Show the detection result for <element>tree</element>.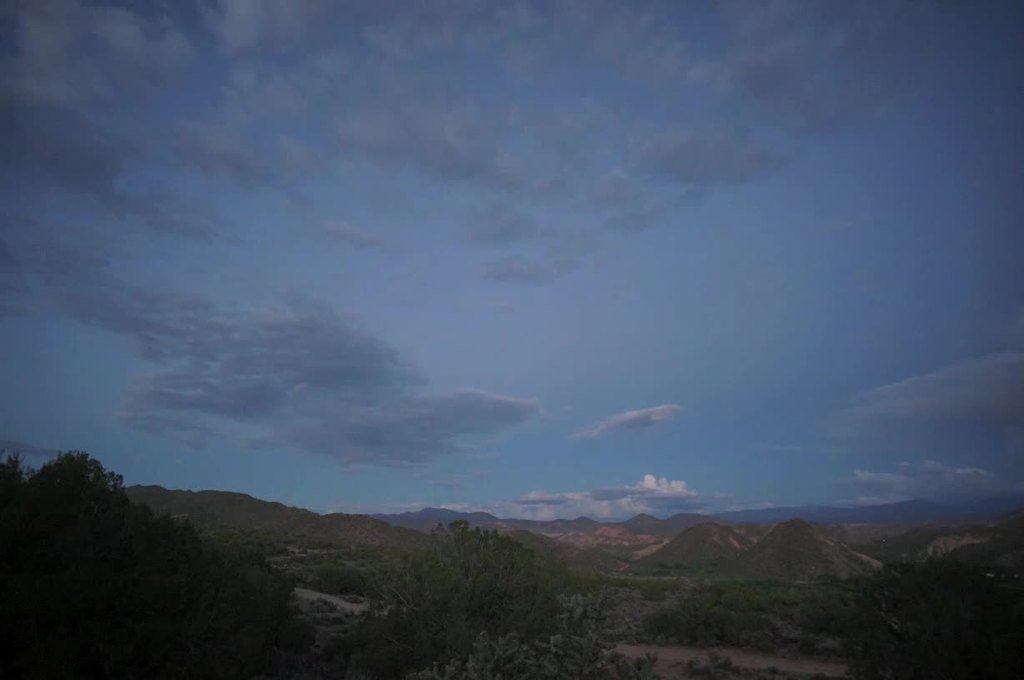
19 438 173 567.
